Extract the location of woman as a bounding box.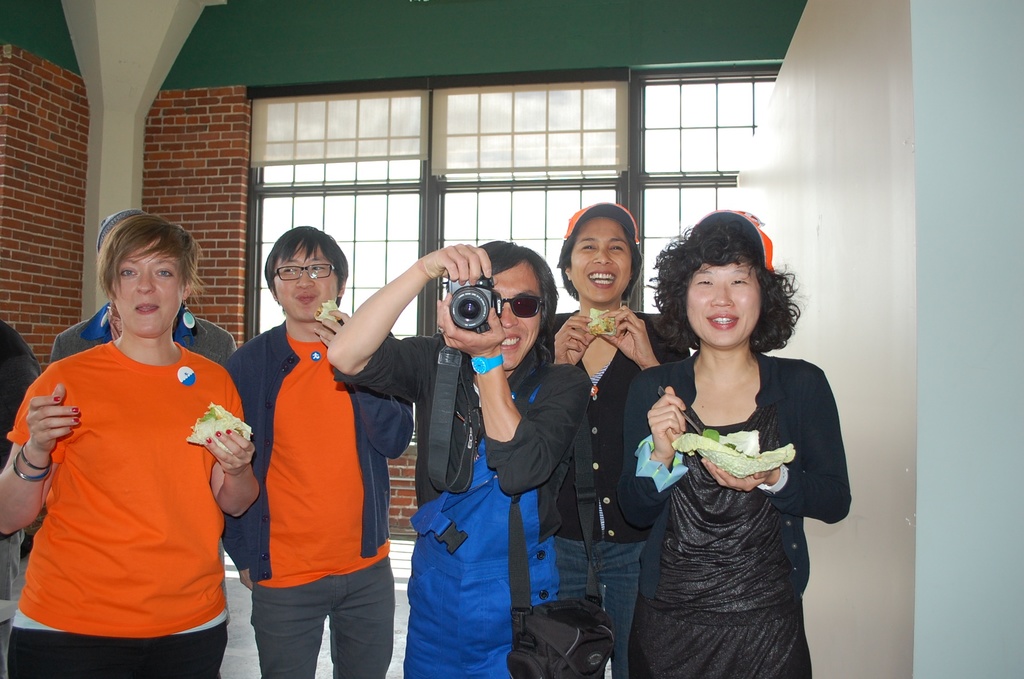
locate(630, 193, 856, 678).
